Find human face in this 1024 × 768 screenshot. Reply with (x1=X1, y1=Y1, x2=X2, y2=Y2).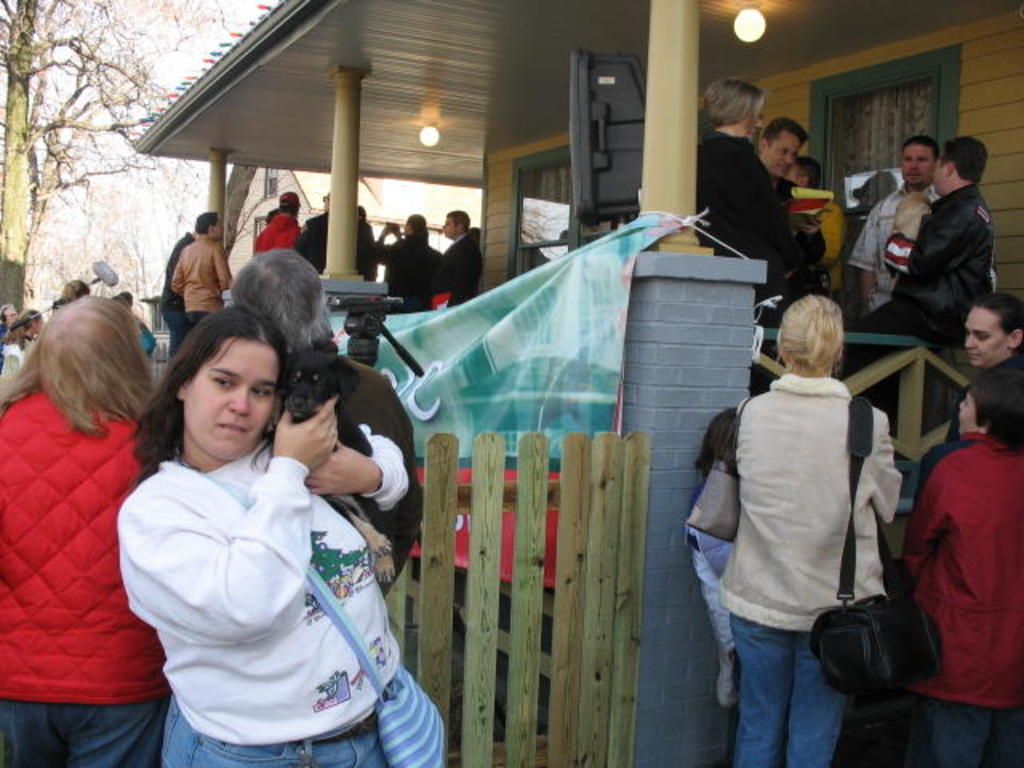
(x1=957, y1=397, x2=976, y2=435).
